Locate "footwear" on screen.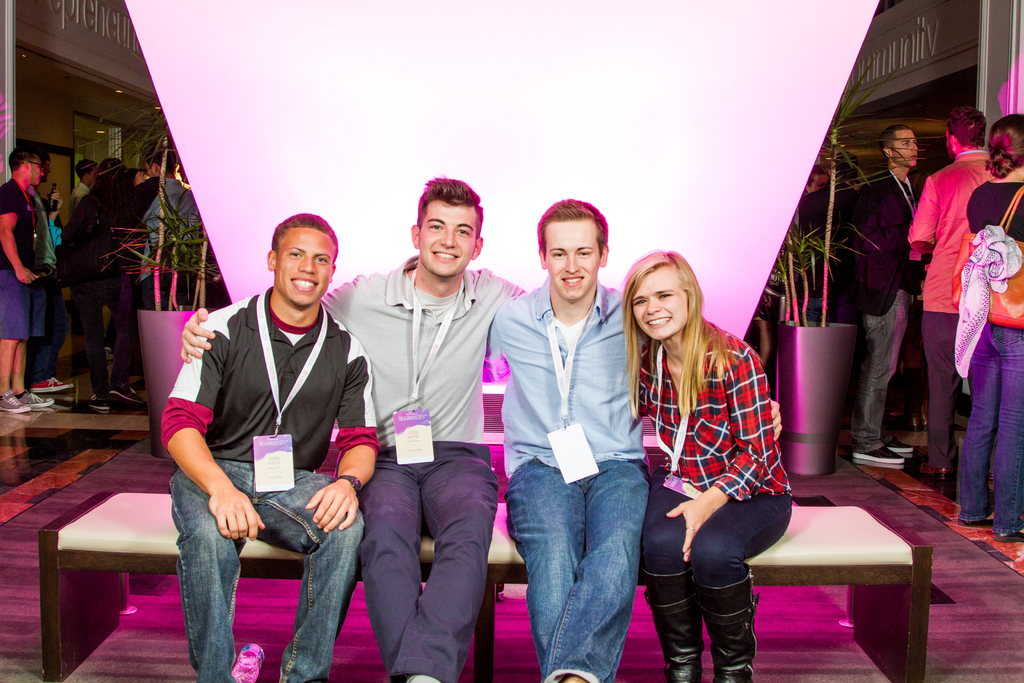
On screen at (x1=957, y1=513, x2=995, y2=527).
